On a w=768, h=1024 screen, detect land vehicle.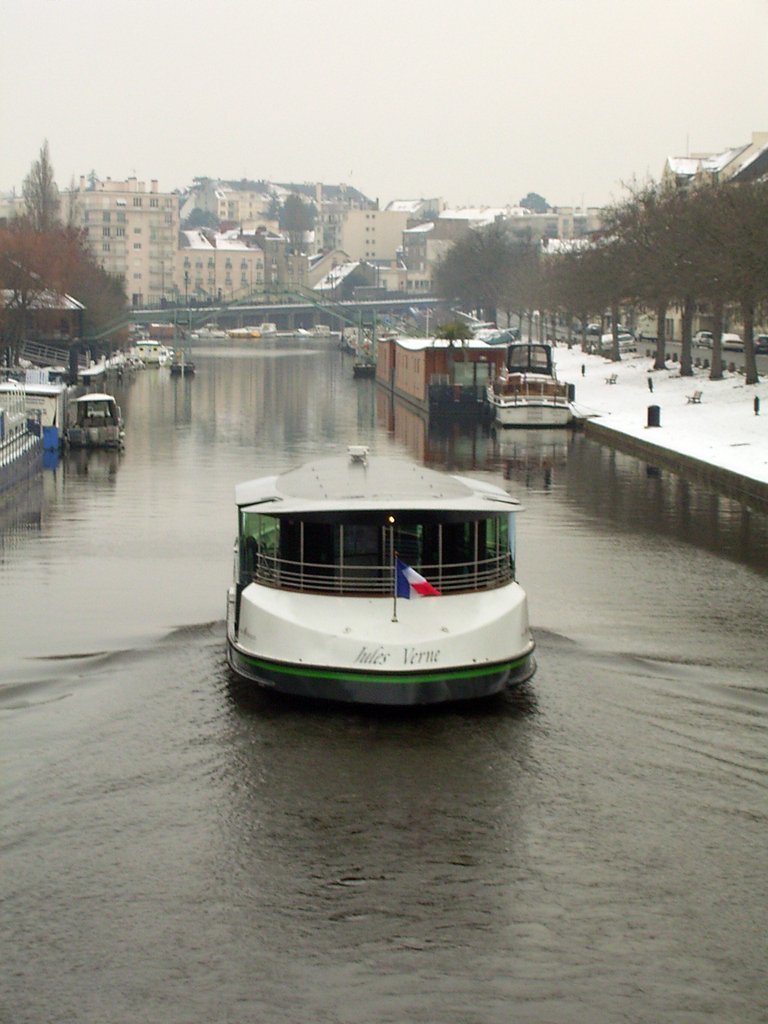
[598,330,637,347].
